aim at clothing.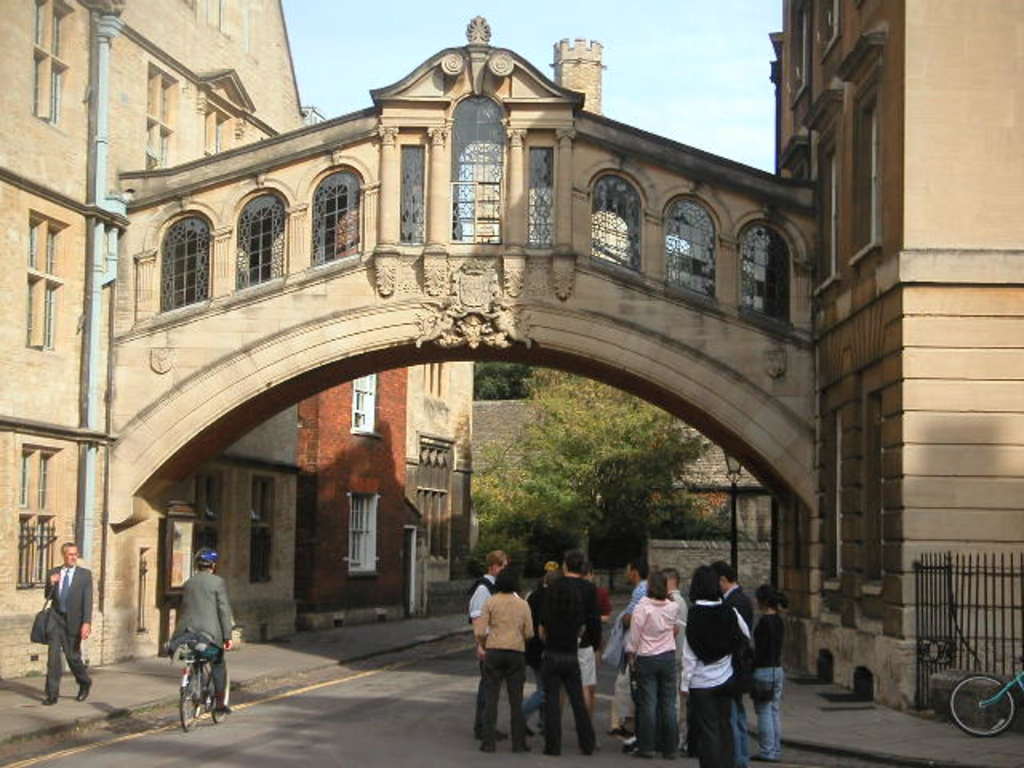
Aimed at (x1=678, y1=595, x2=746, y2=763).
